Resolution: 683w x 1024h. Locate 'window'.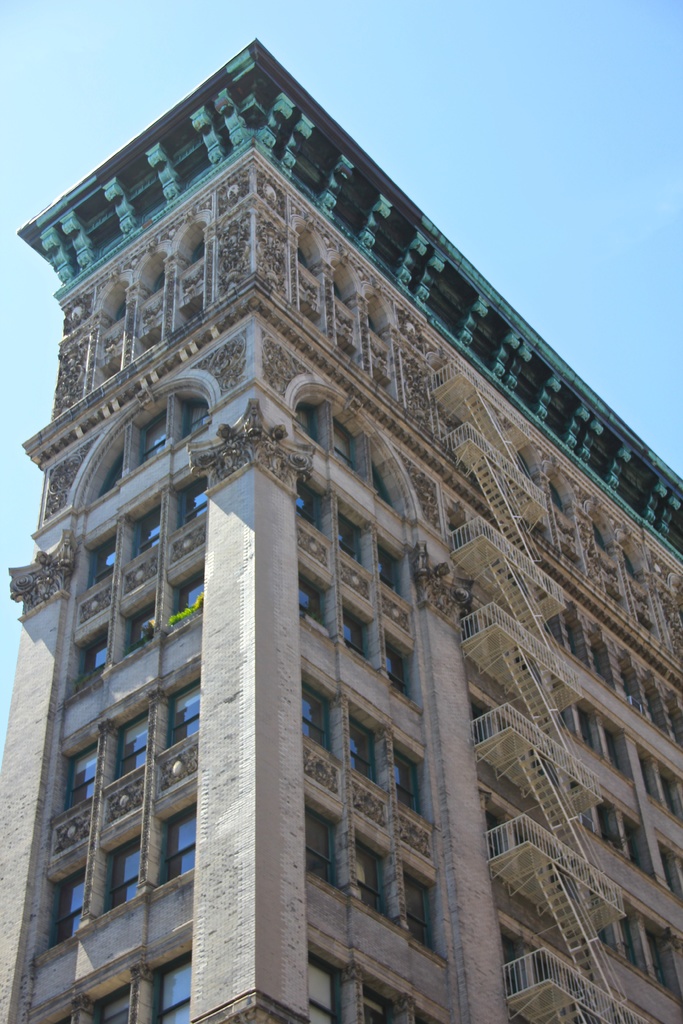
Rect(110, 712, 151, 780).
